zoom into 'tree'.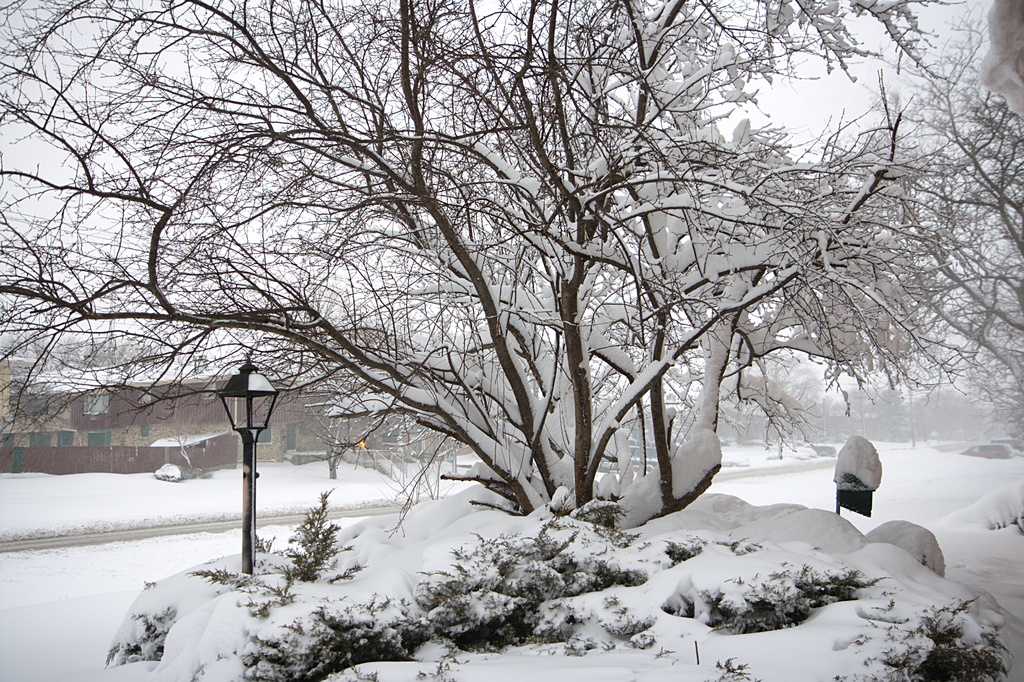
Zoom target: (left=55, top=6, right=969, bottom=595).
